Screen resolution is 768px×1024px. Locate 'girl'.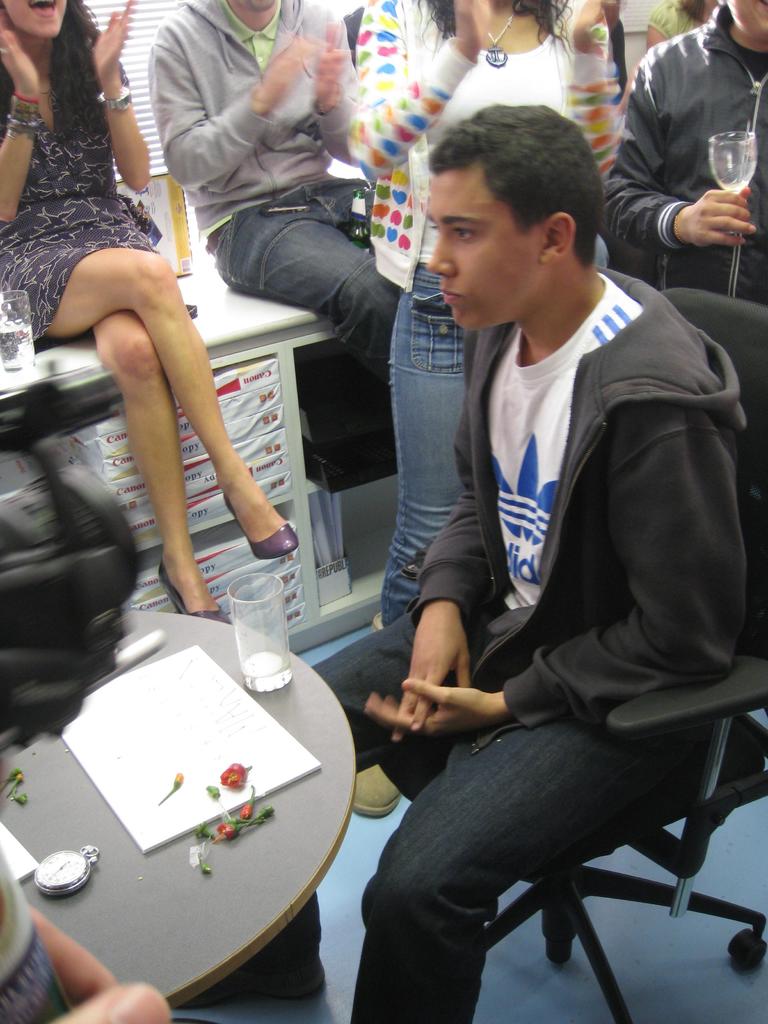
0, 0, 300, 624.
